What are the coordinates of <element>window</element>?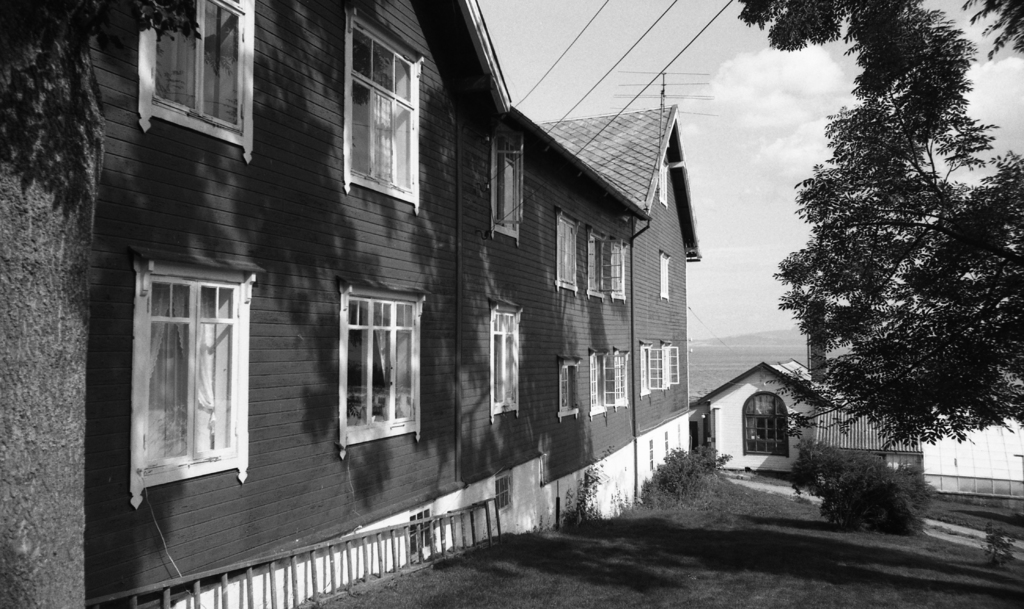
[606, 236, 626, 299].
